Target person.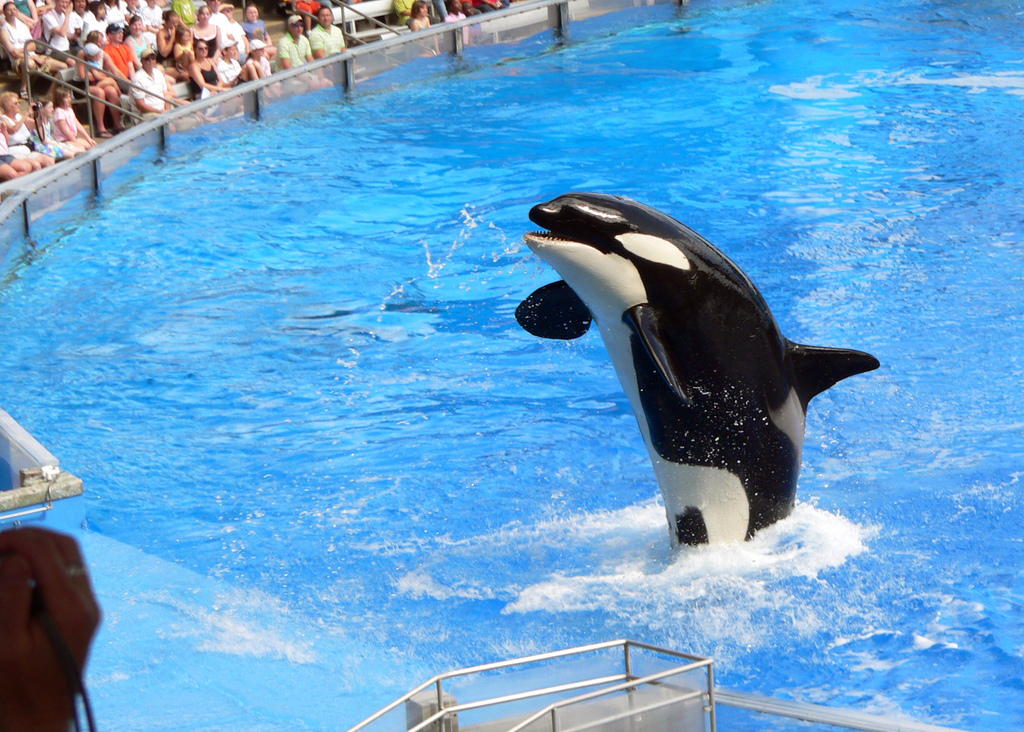
Target region: bbox=(50, 88, 94, 146).
